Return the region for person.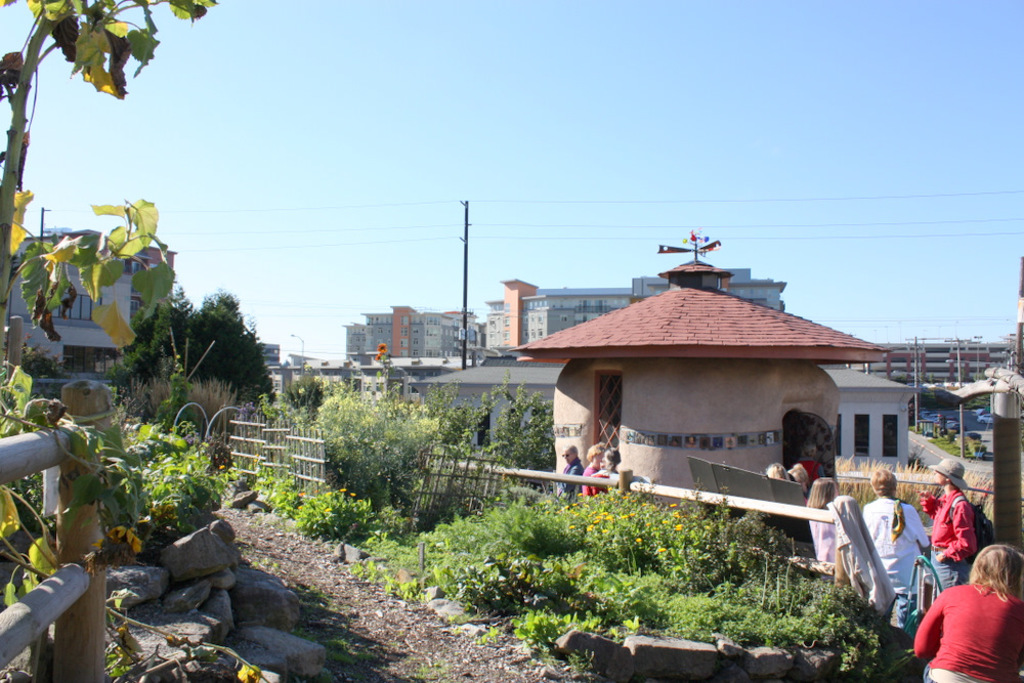
788/446/820/487.
